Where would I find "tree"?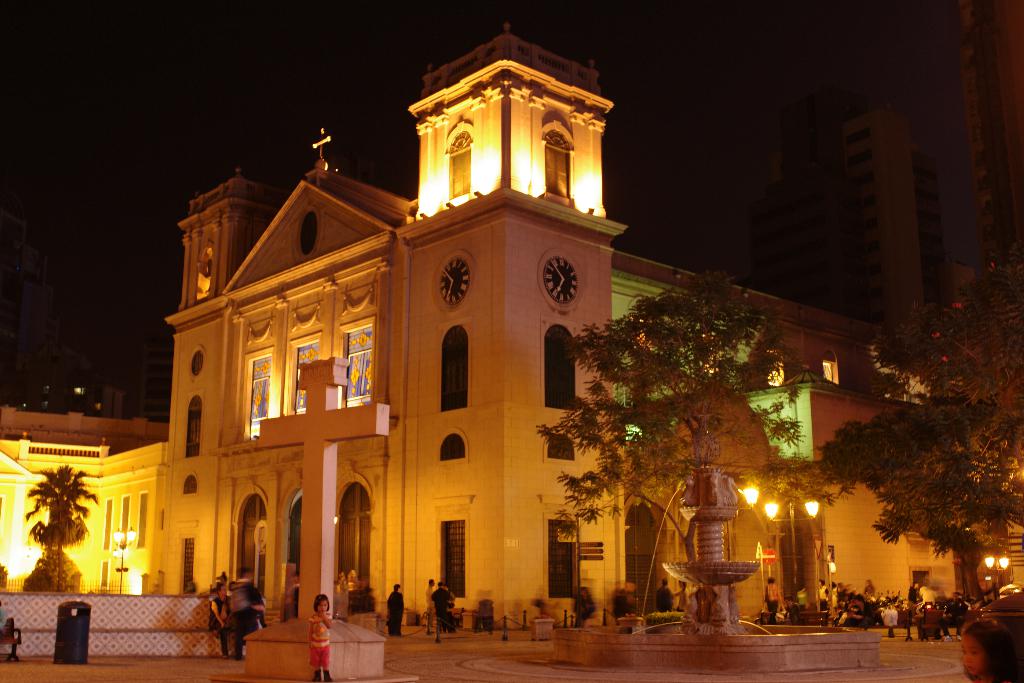
At <box>864,259,1023,419</box>.
